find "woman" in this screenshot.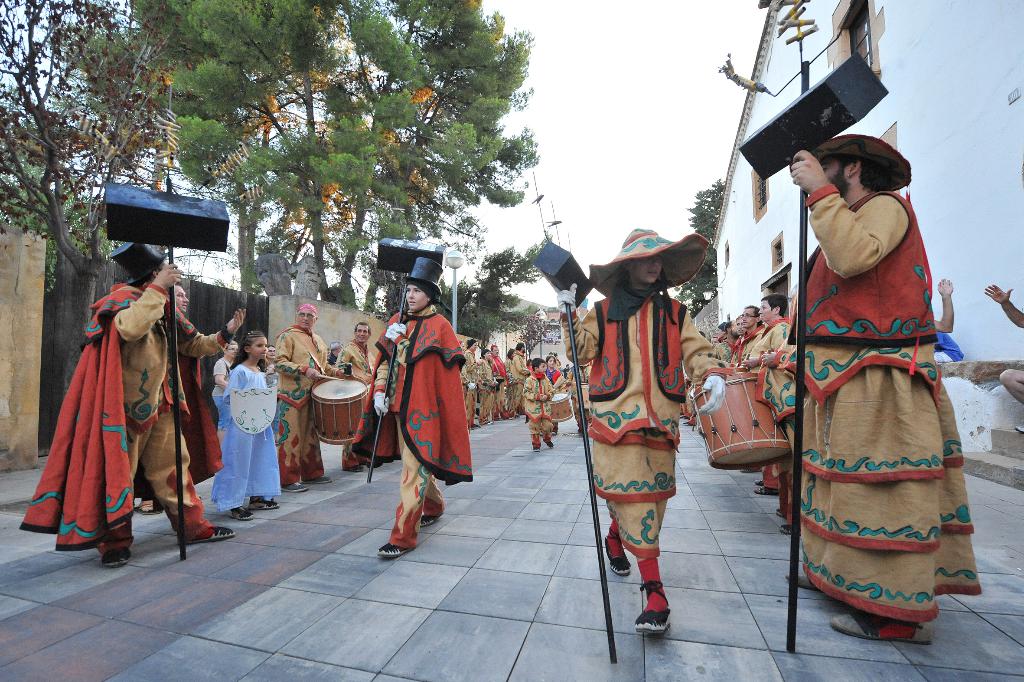
The bounding box for "woman" is x1=475 y1=345 x2=497 y2=426.
